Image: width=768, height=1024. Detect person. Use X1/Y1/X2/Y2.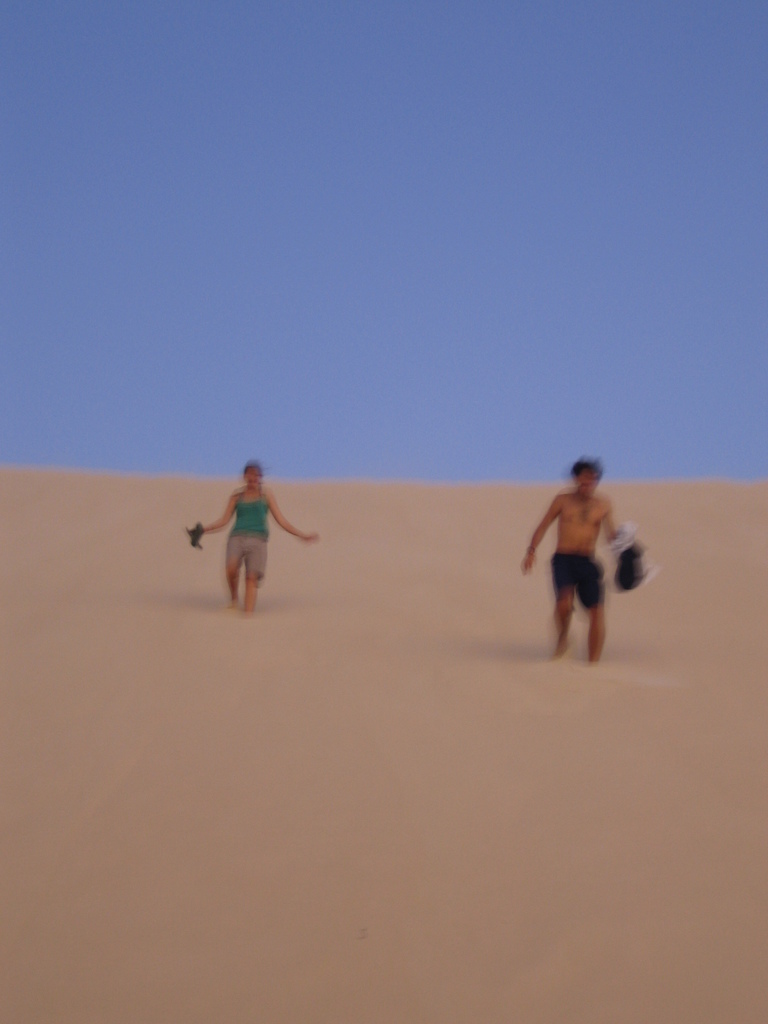
520/458/633/655.
